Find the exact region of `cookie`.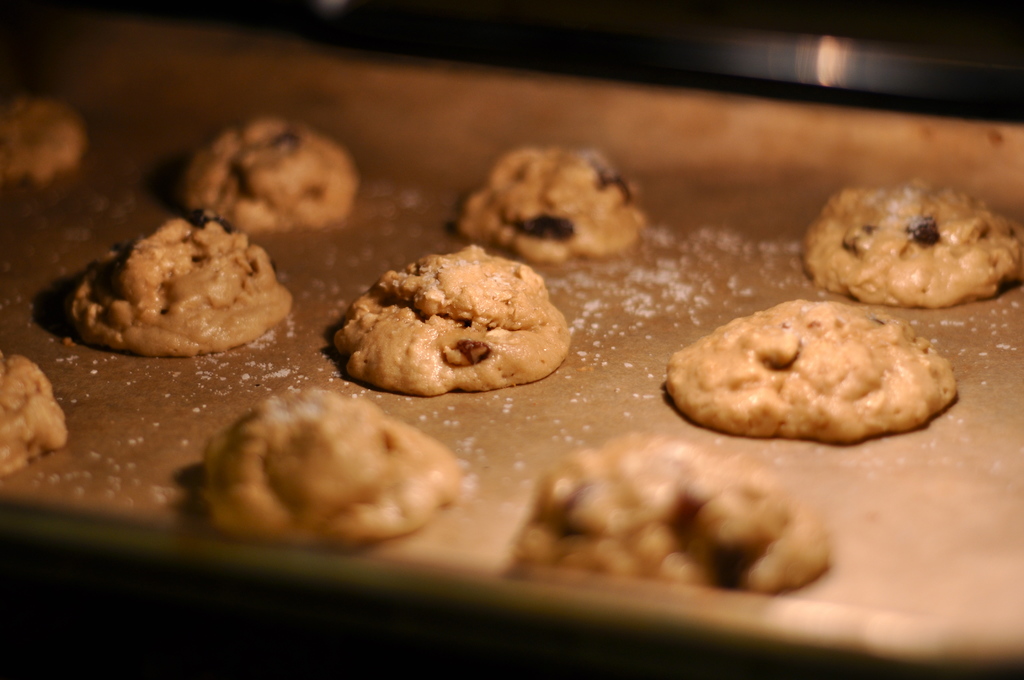
Exact region: (left=329, top=245, right=570, bottom=401).
